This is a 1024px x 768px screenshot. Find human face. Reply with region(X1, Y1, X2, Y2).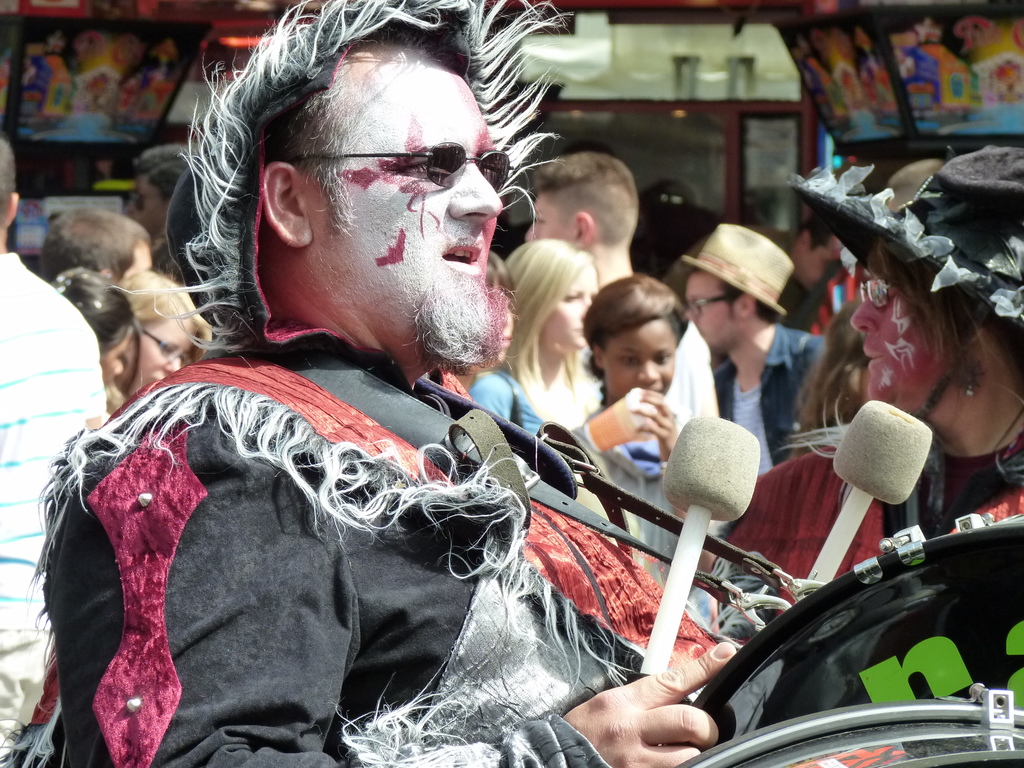
region(134, 321, 199, 393).
